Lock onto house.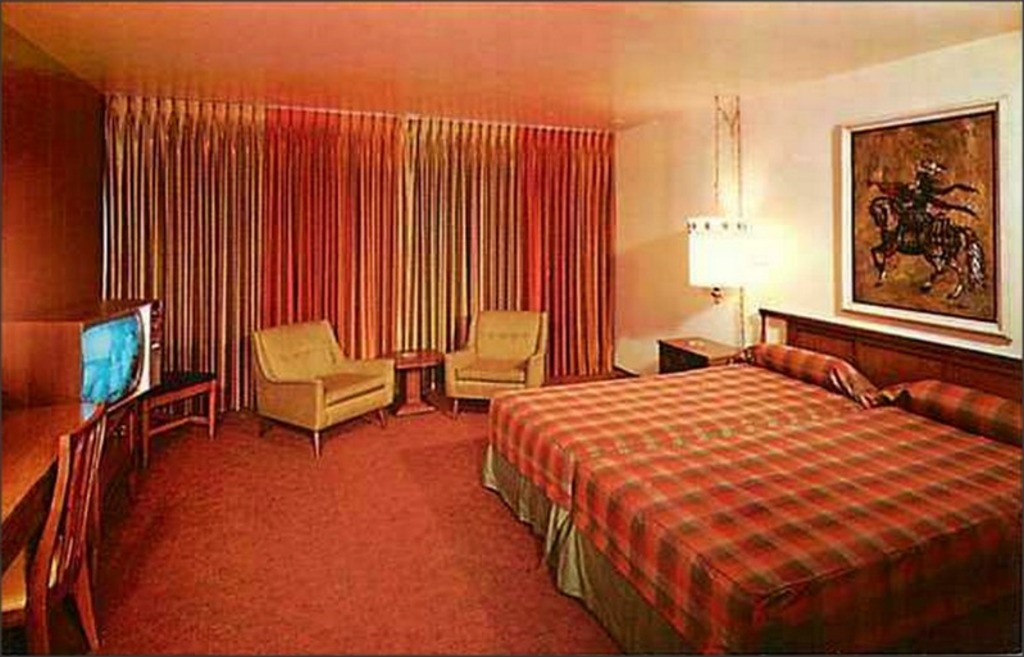
Locked: 0/4/1023/656.
